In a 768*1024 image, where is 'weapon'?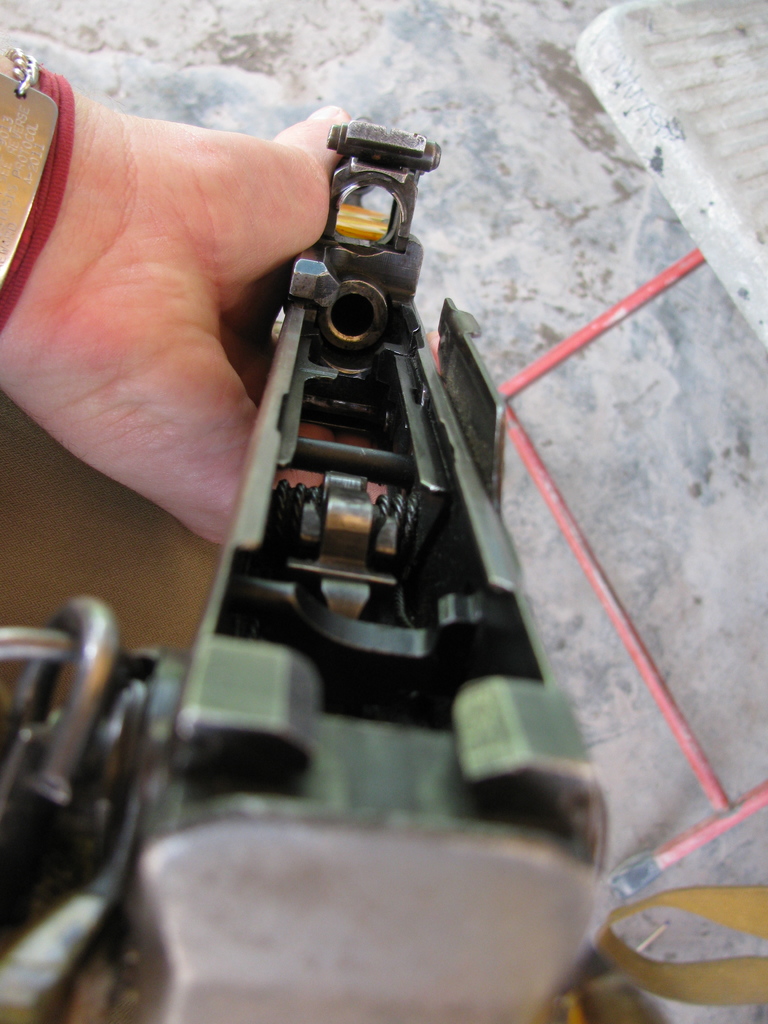
(0, 115, 616, 1023).
